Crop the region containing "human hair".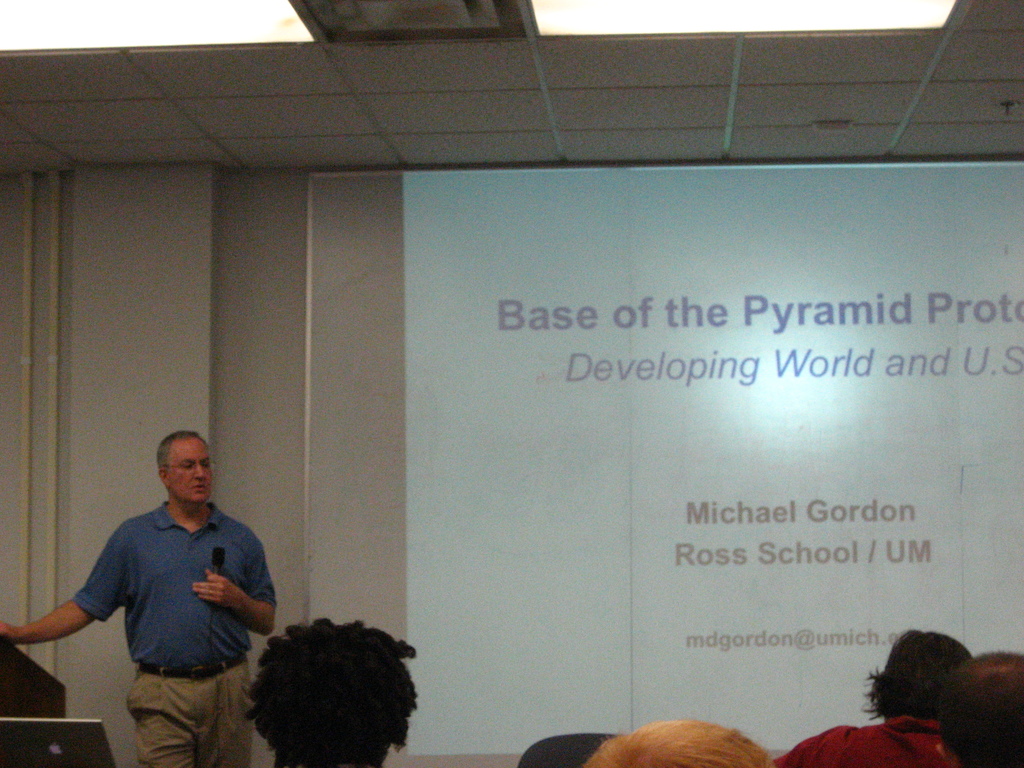
Crop region: {"left": 156, "top": 435, "right": 203, "bottom": 474}.
